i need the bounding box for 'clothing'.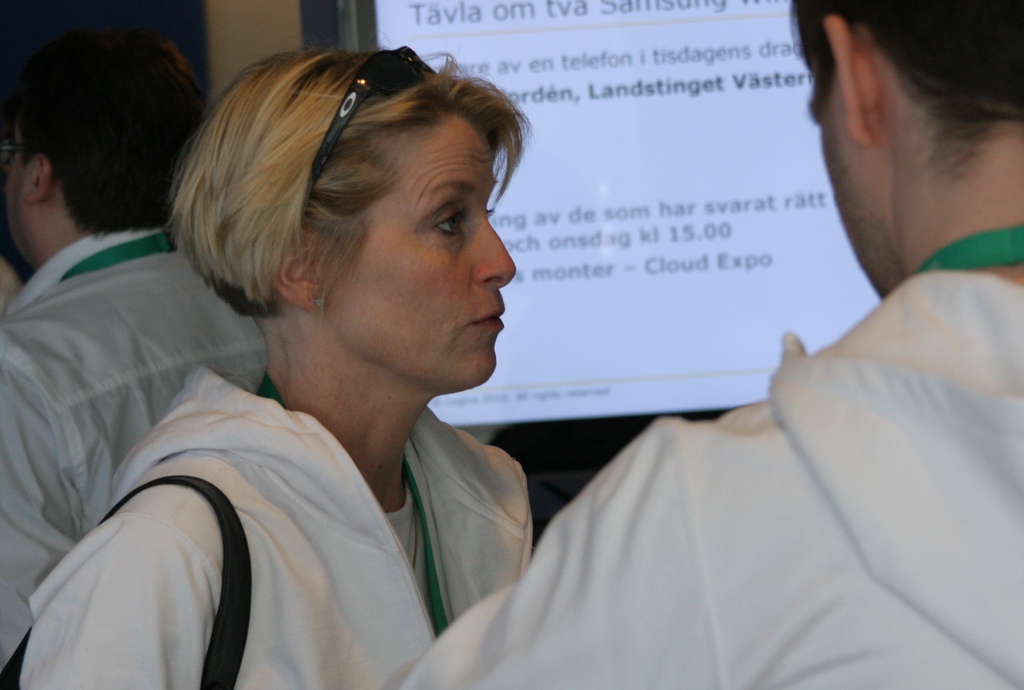
Here it is: select_region(391, 233, 1023, 689).
